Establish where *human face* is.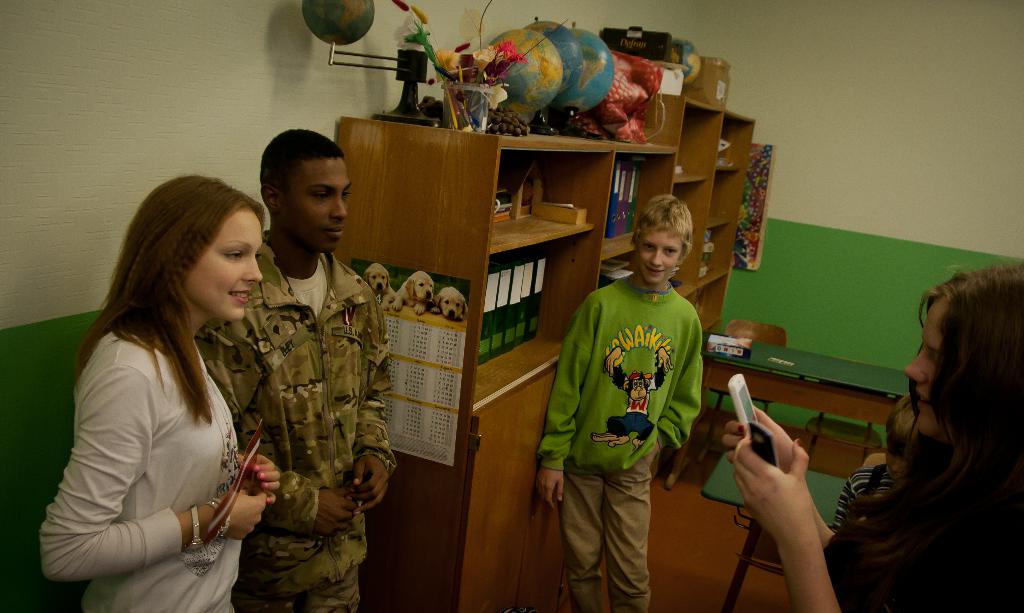
Established at 278/153/358/254.
